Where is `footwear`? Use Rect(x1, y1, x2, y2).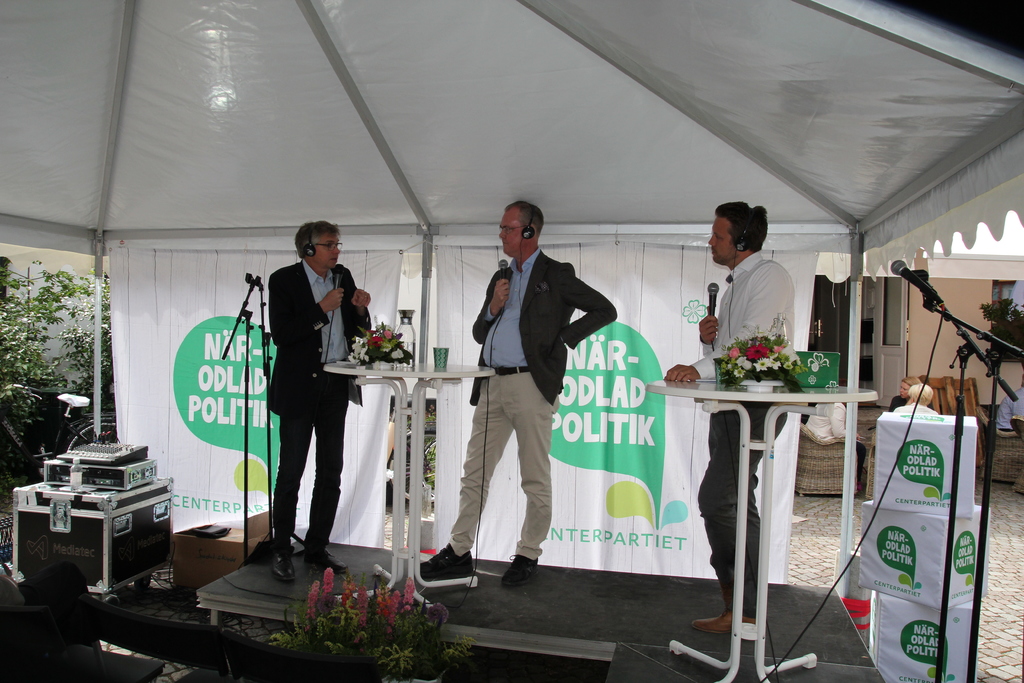
Rect(420, 548, 472, 577).
